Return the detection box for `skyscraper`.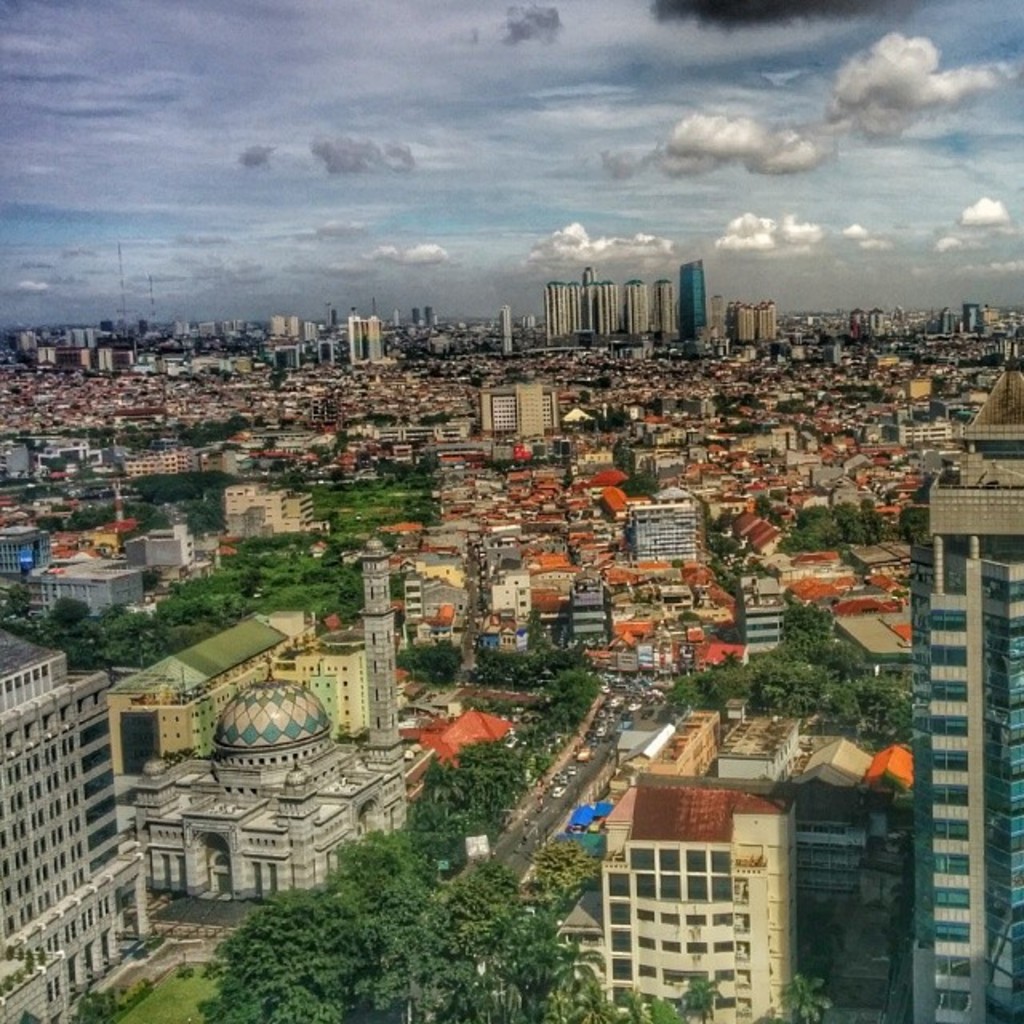
<box>539,278,568,339</box>.
